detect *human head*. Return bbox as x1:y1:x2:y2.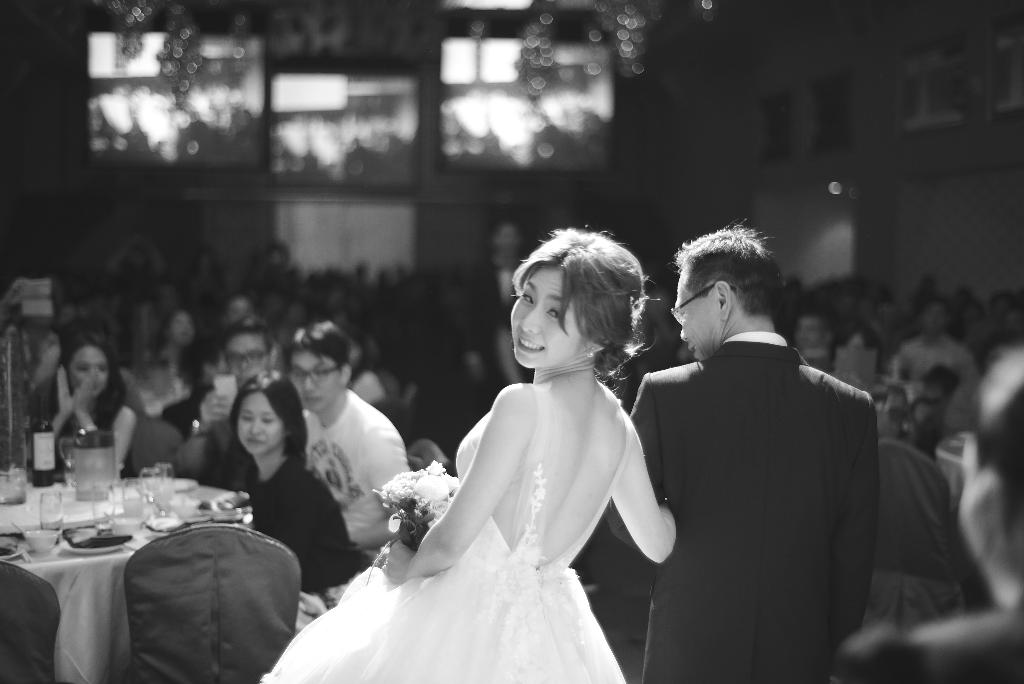
509:224:662:368.
